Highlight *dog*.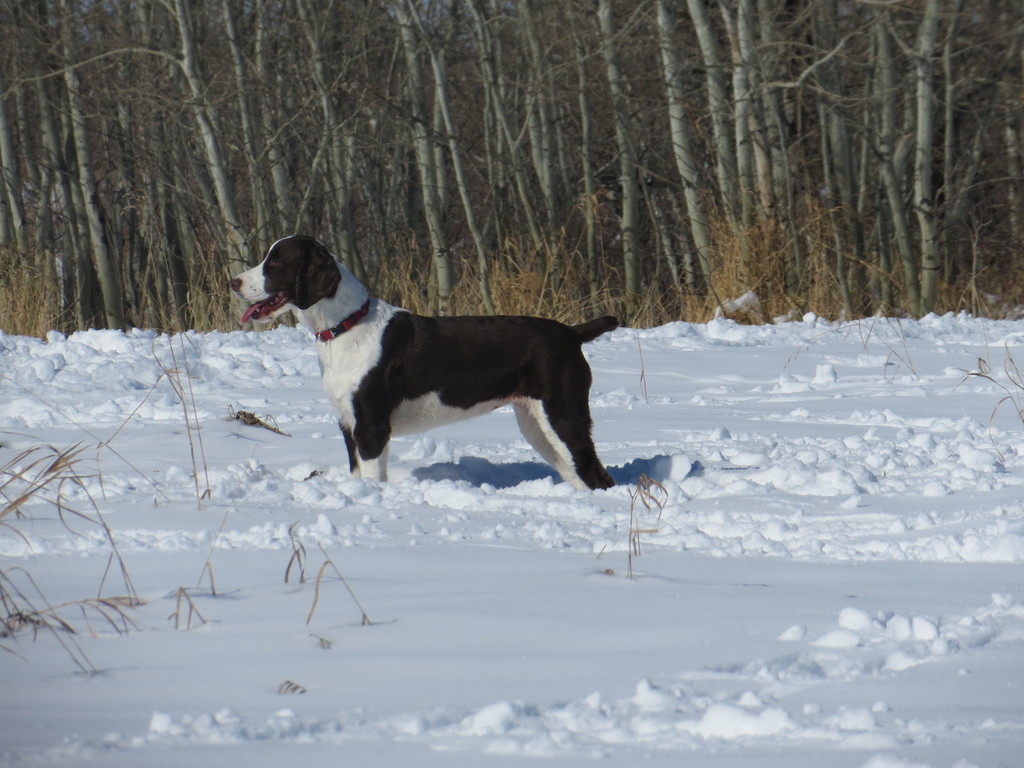
Highlighted region: box=[227, 236, 620, 492].
